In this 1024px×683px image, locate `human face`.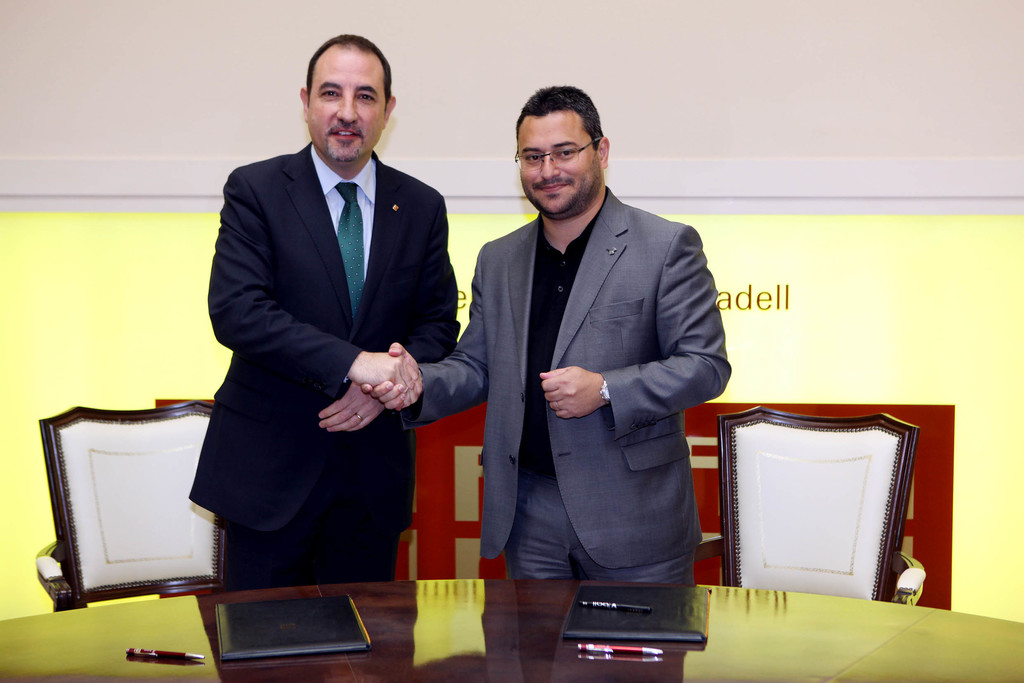
Bounding box: crop(515, 111, 600, 211).
